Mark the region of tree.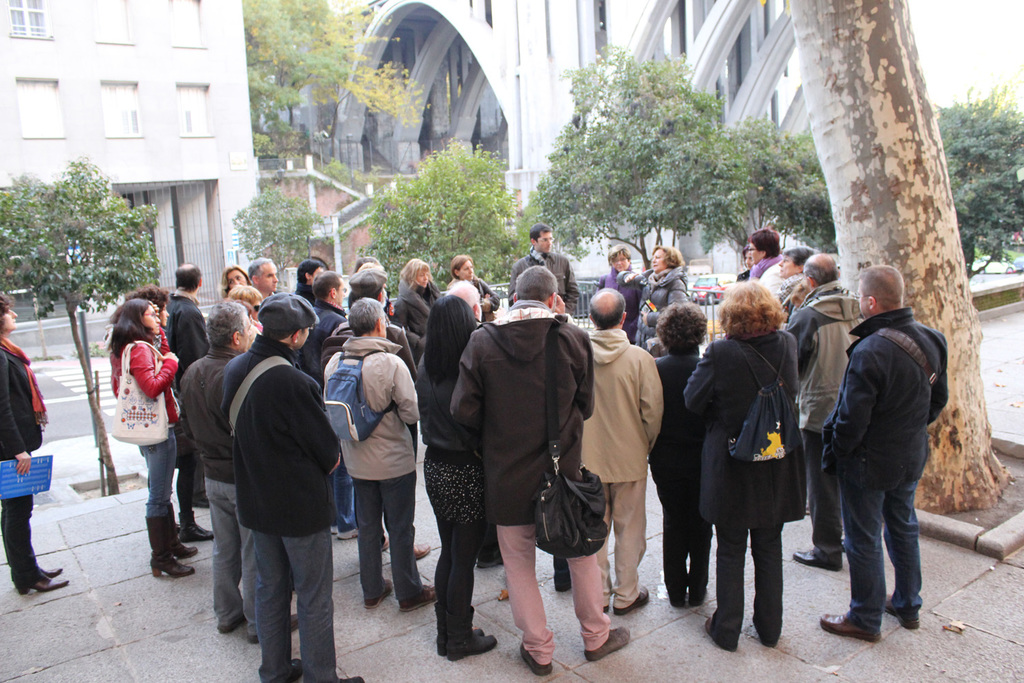
Region: <bbox>754, 98, 1023, 263</bbox>.
